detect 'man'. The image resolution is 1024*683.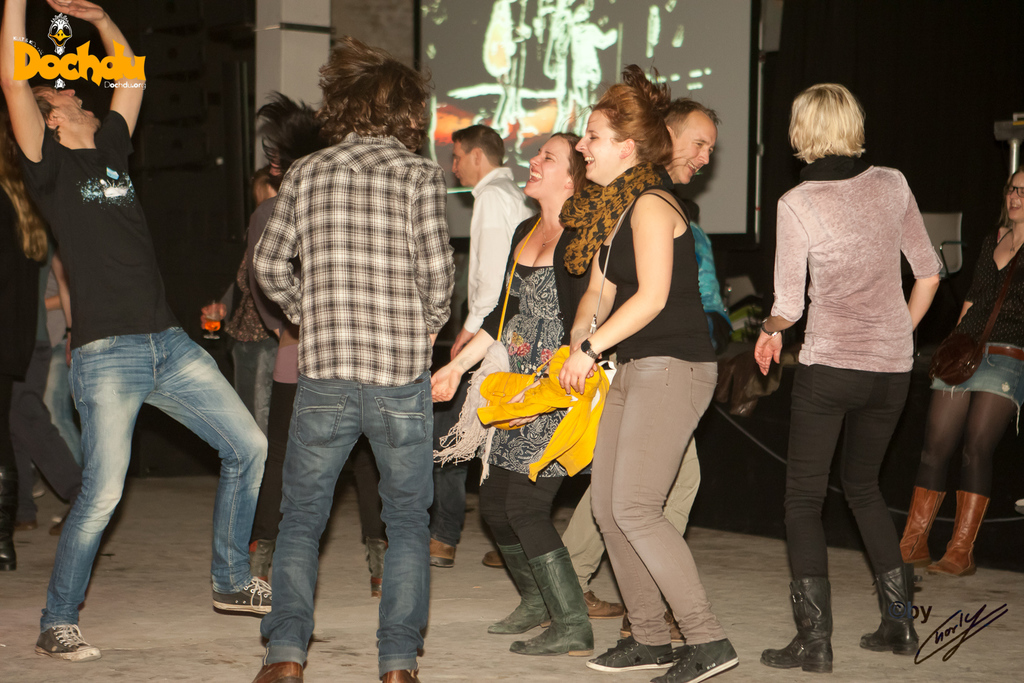
BBox(218, 52, 472, 647).
